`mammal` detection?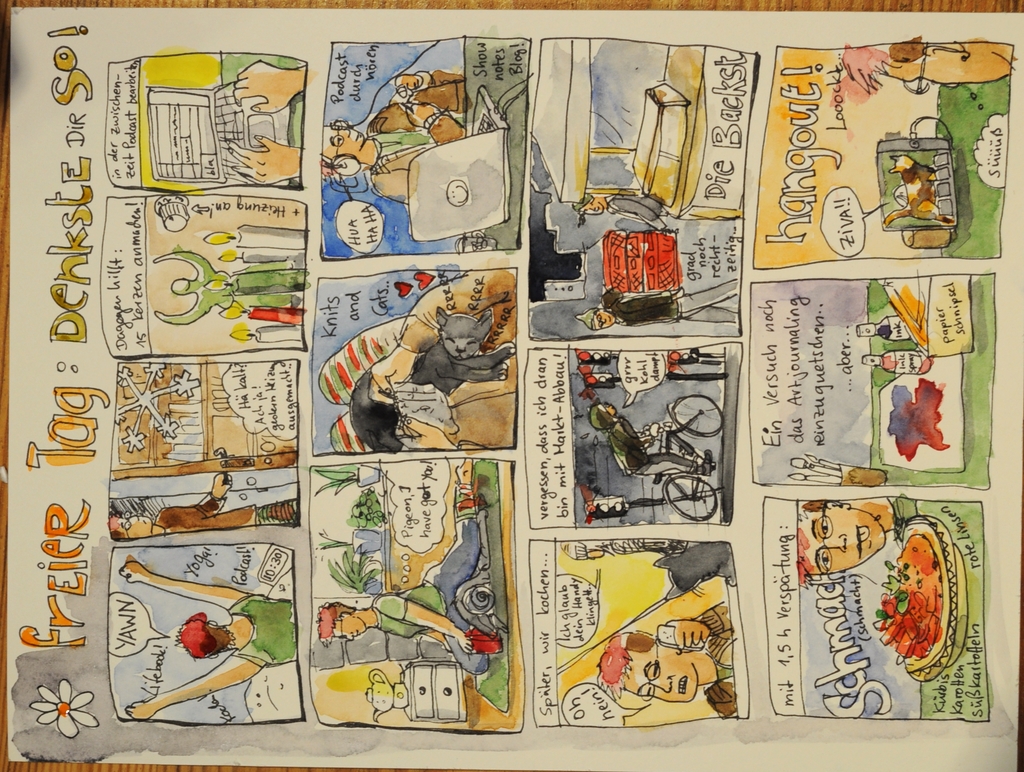
[314,459,488,675]
